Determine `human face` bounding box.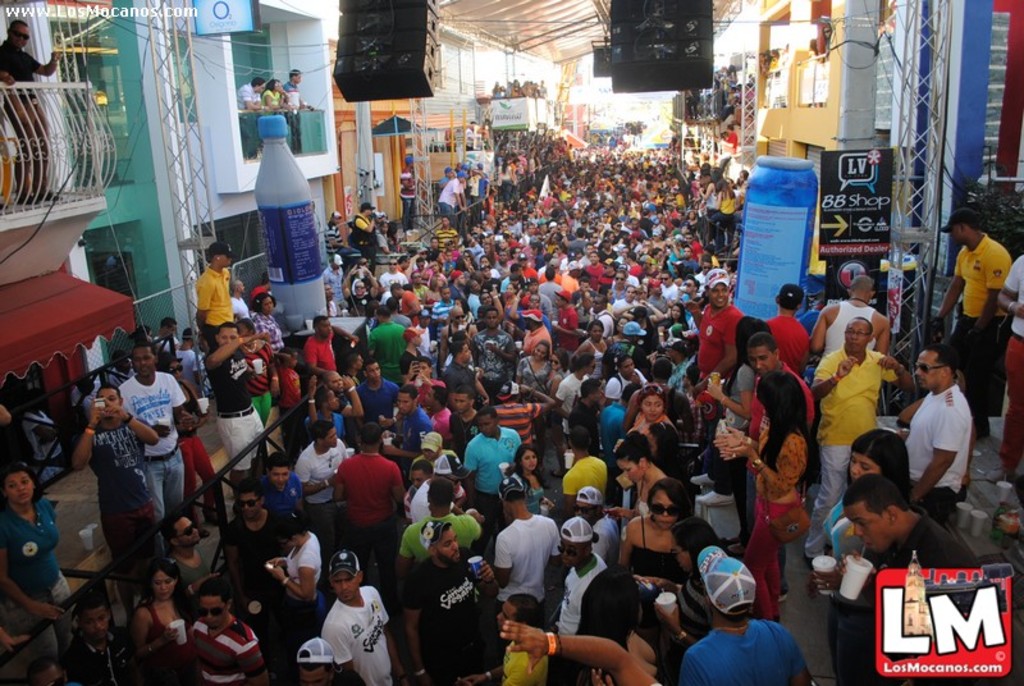
Determined: select_region(152, 564, 180, 604).
